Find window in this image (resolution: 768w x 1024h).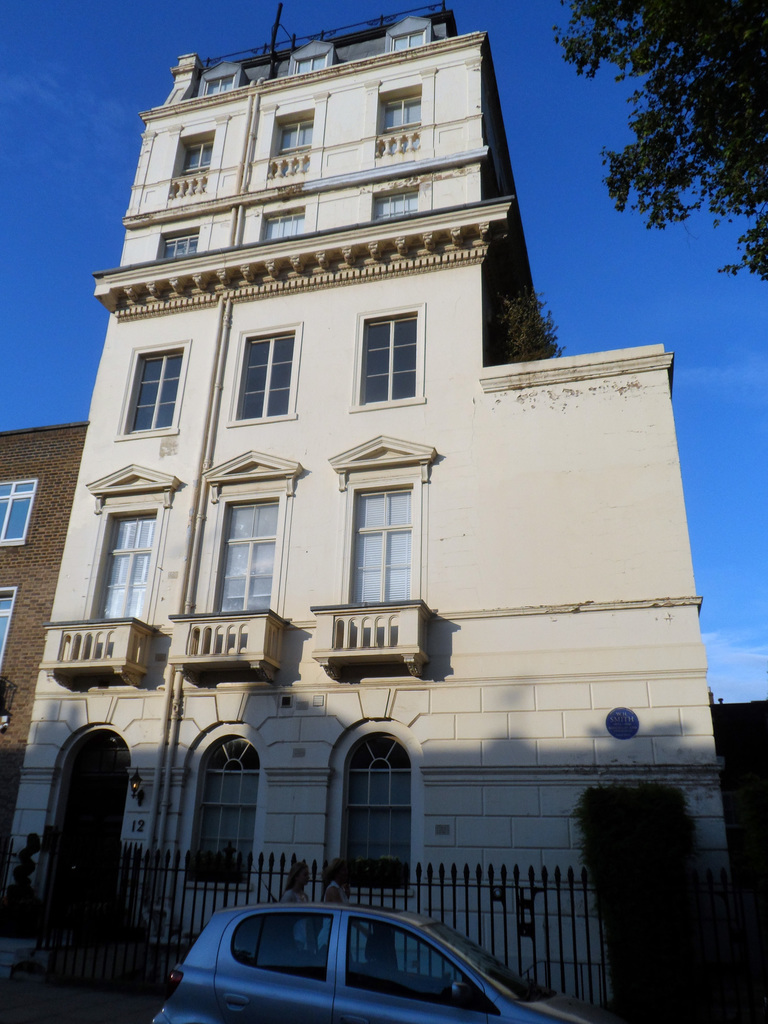
box(373, 82, 422, 161).
